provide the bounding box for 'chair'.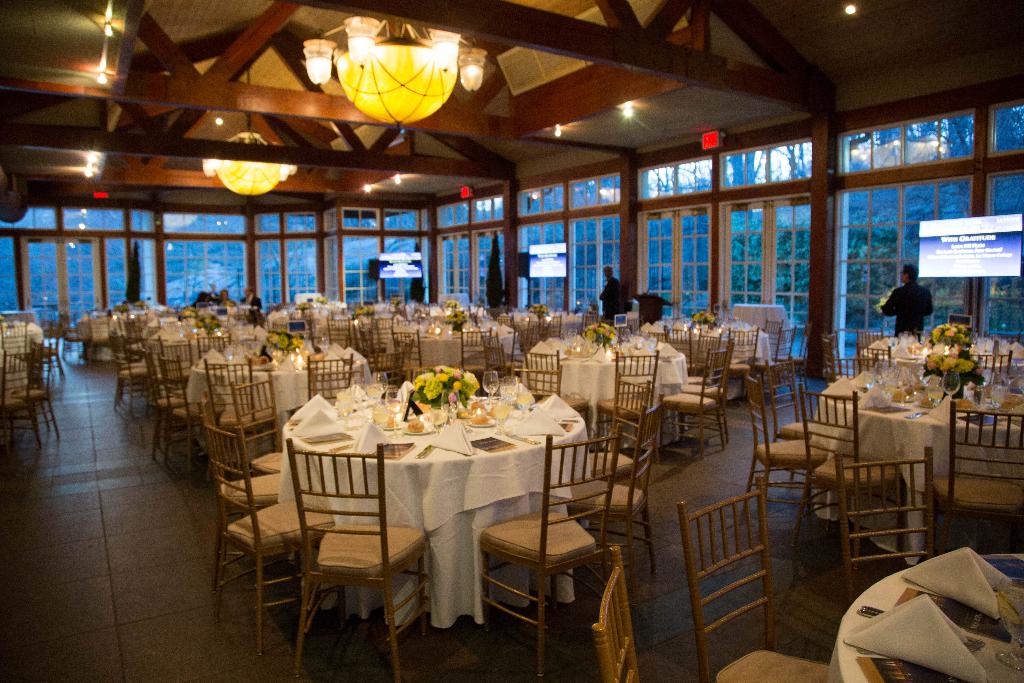
653 348 724 459.
